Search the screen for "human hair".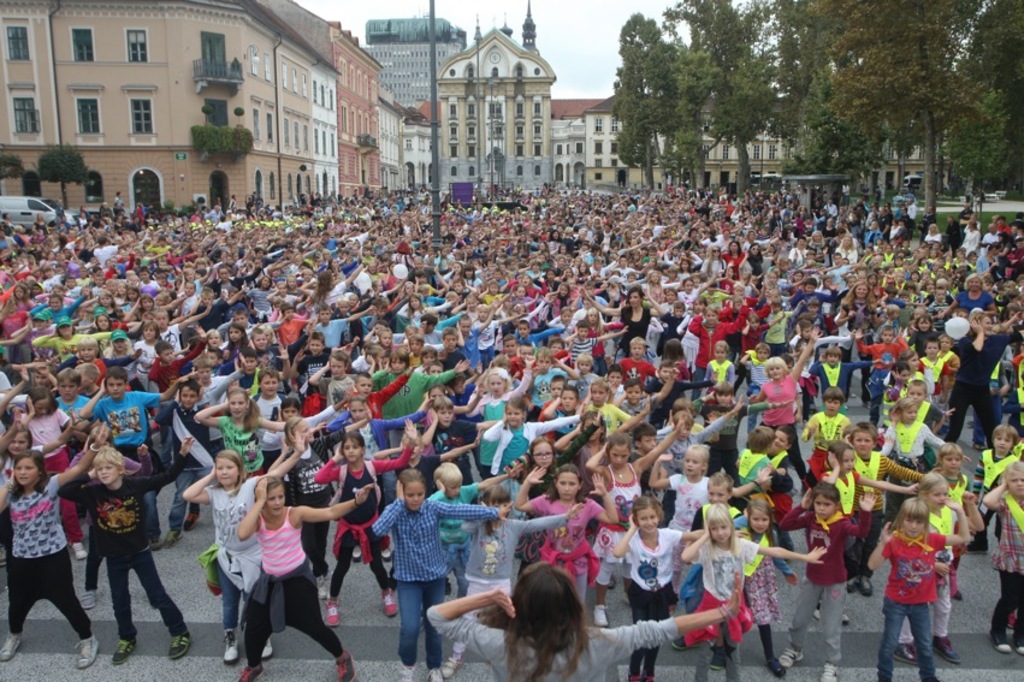
Found at [797,318,809,331].
